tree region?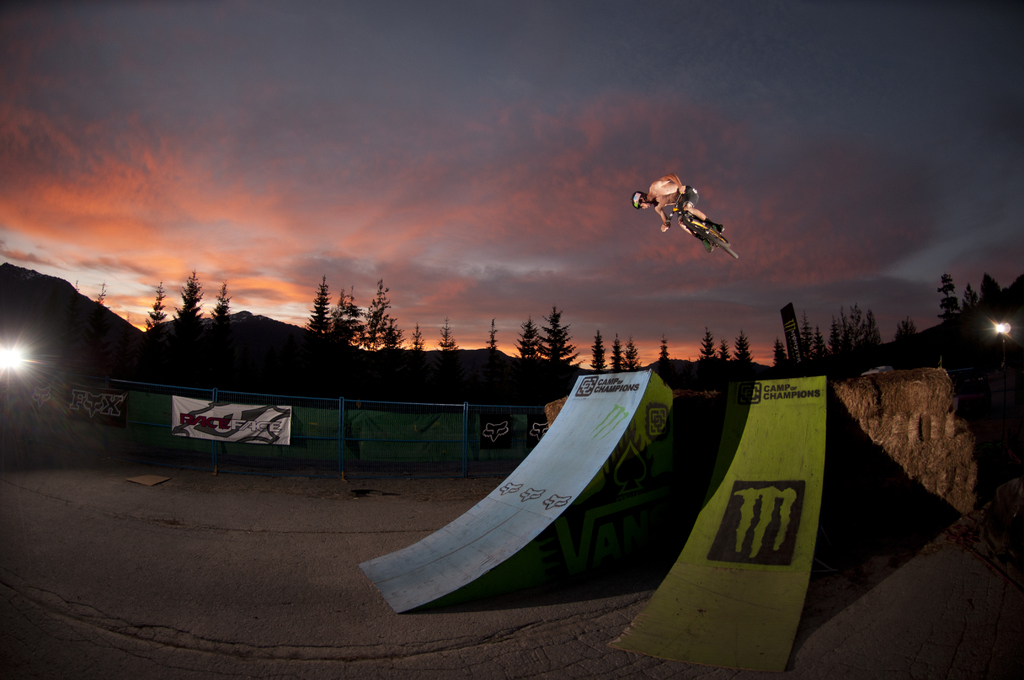
138:280:168:335
